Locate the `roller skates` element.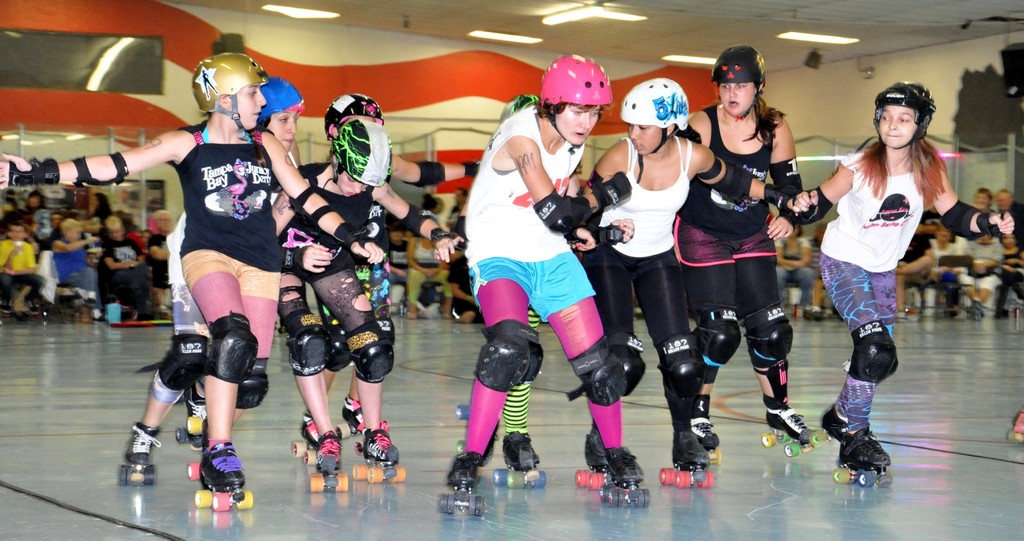
Element bbox: (x1=491, y1=428, x2=547, y2=494).
